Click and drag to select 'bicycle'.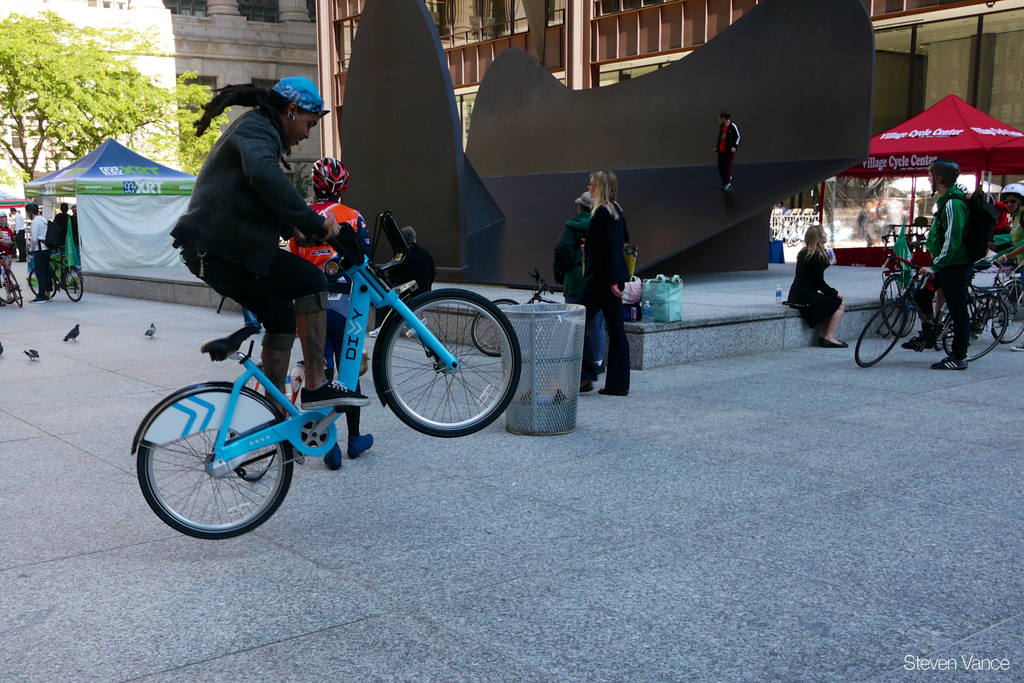
Selection: {"left": 850, "top": 274, "right": 1011, "bottom": 411}.
